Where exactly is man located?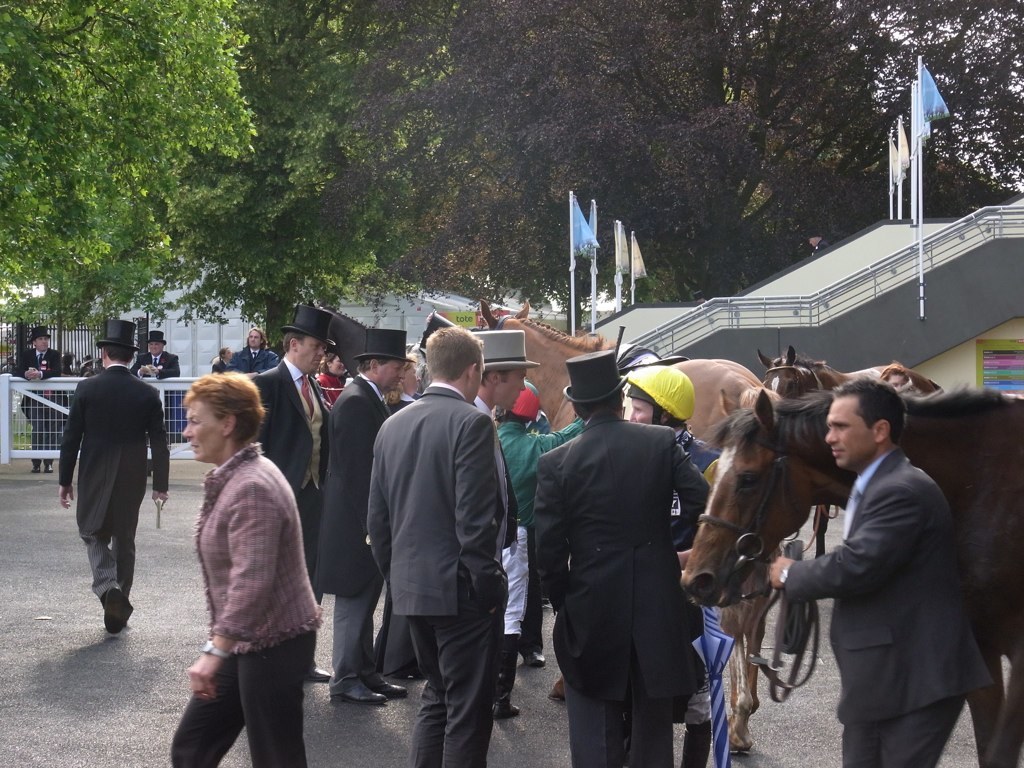
Its bounding box is 310:314:420:705.
